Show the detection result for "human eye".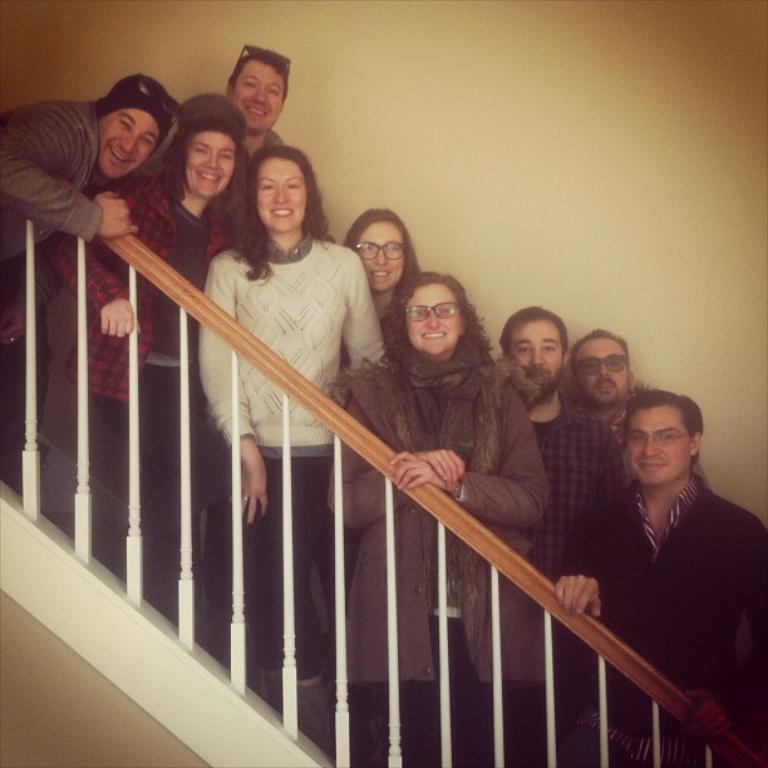
<box>188,144,210,159</box>.
